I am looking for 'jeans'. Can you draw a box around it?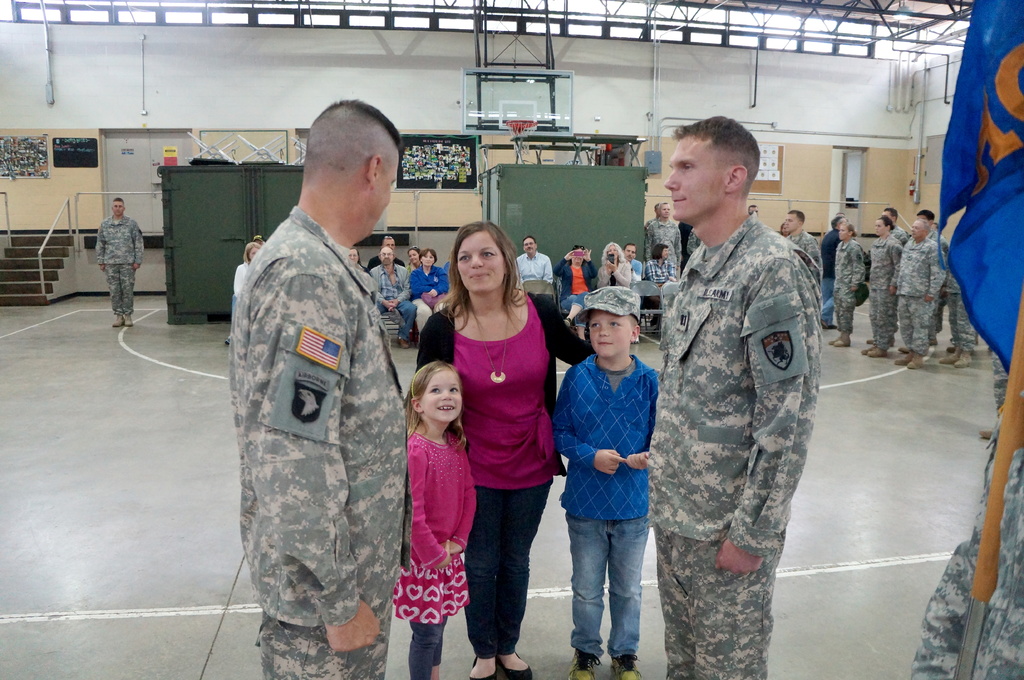
Sure, the bounding box is box(568, 510, 650, 658).
